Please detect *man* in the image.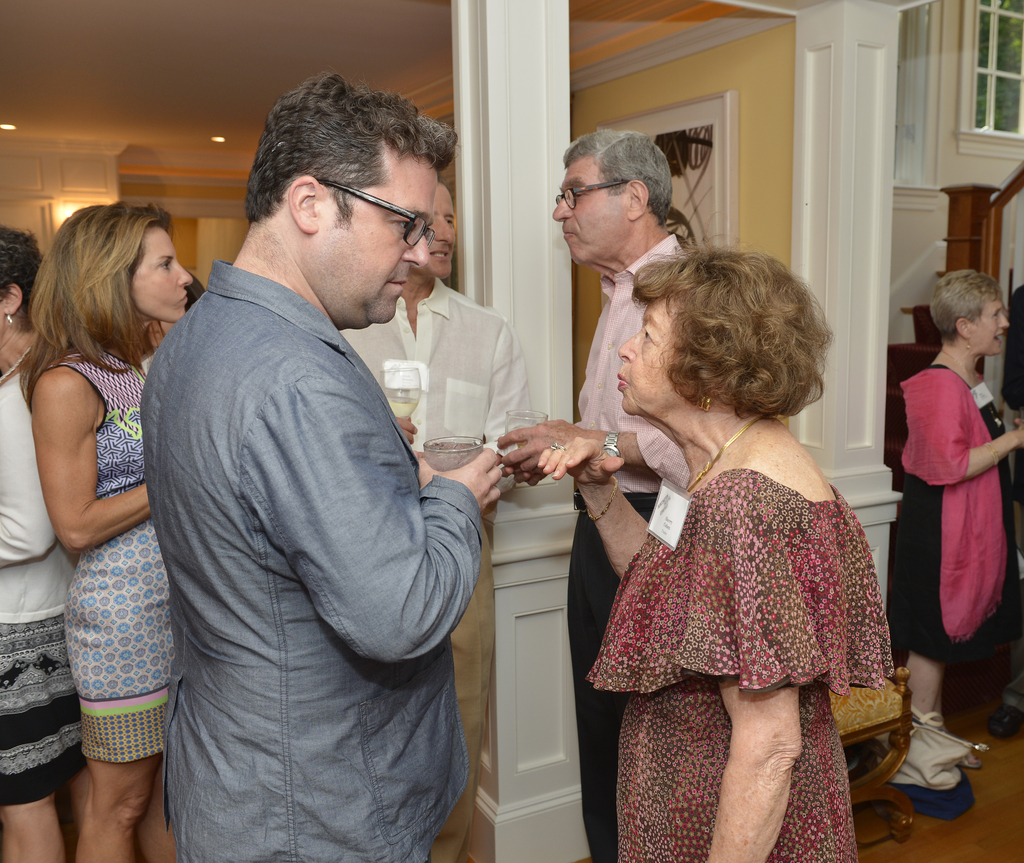
x1=548, y1=126, x2=698, y2=857.
